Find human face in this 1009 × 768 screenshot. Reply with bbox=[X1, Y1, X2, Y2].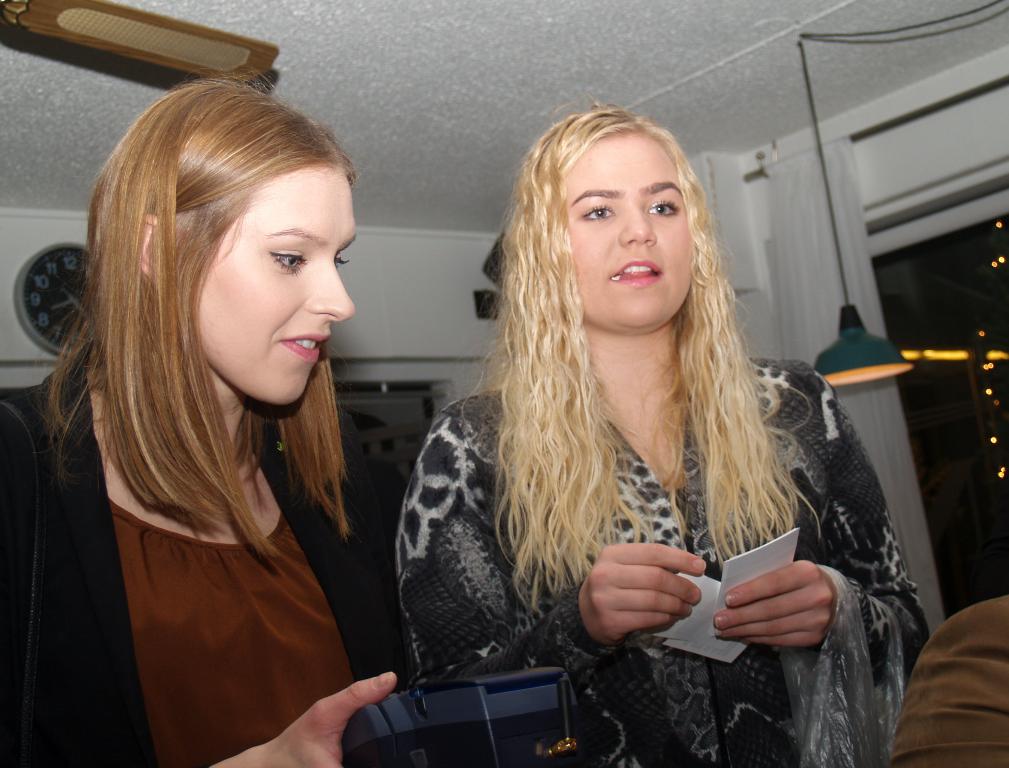
bbox=[185, 169, 355, 410].
